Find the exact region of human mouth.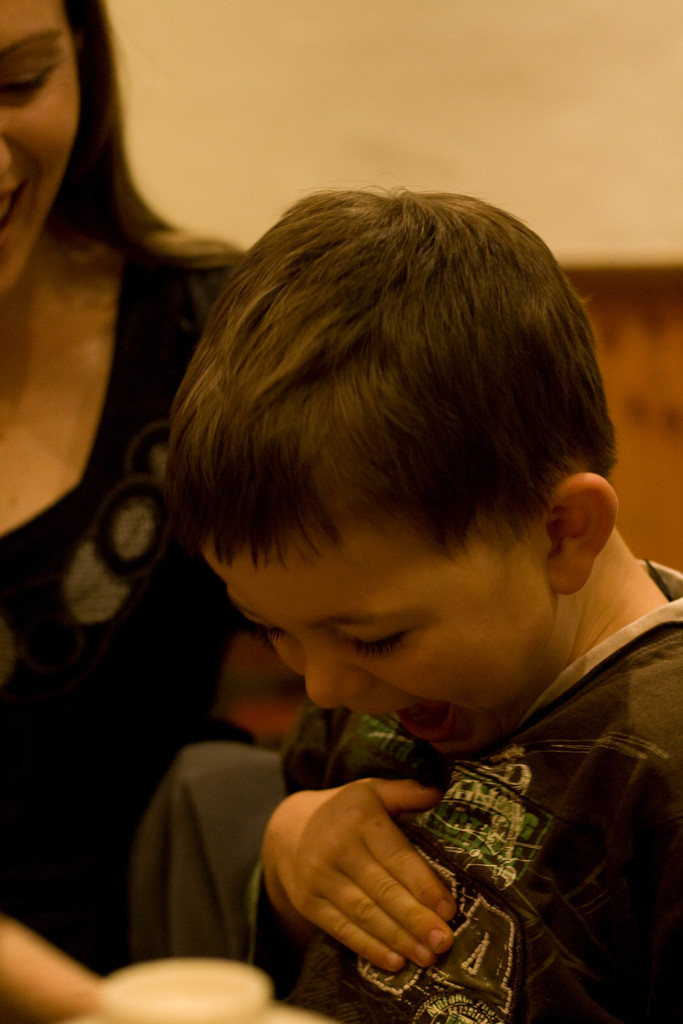
Exact region: [left=363, top=701, right=449, bottom=741].
